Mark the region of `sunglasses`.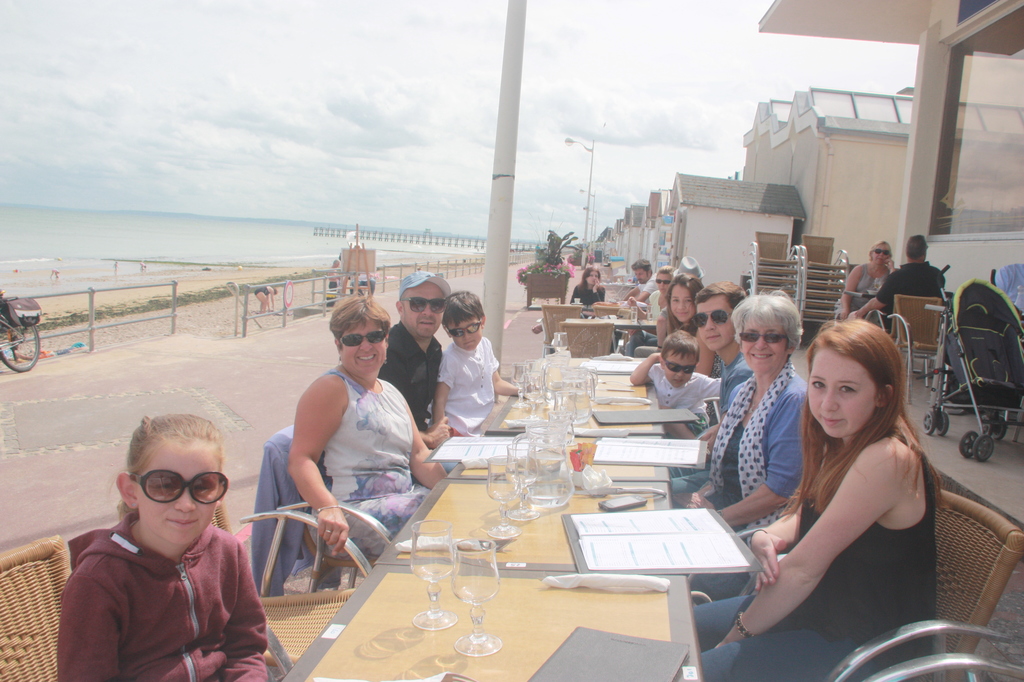
Region: Rect(738, 331, 788, 345).
